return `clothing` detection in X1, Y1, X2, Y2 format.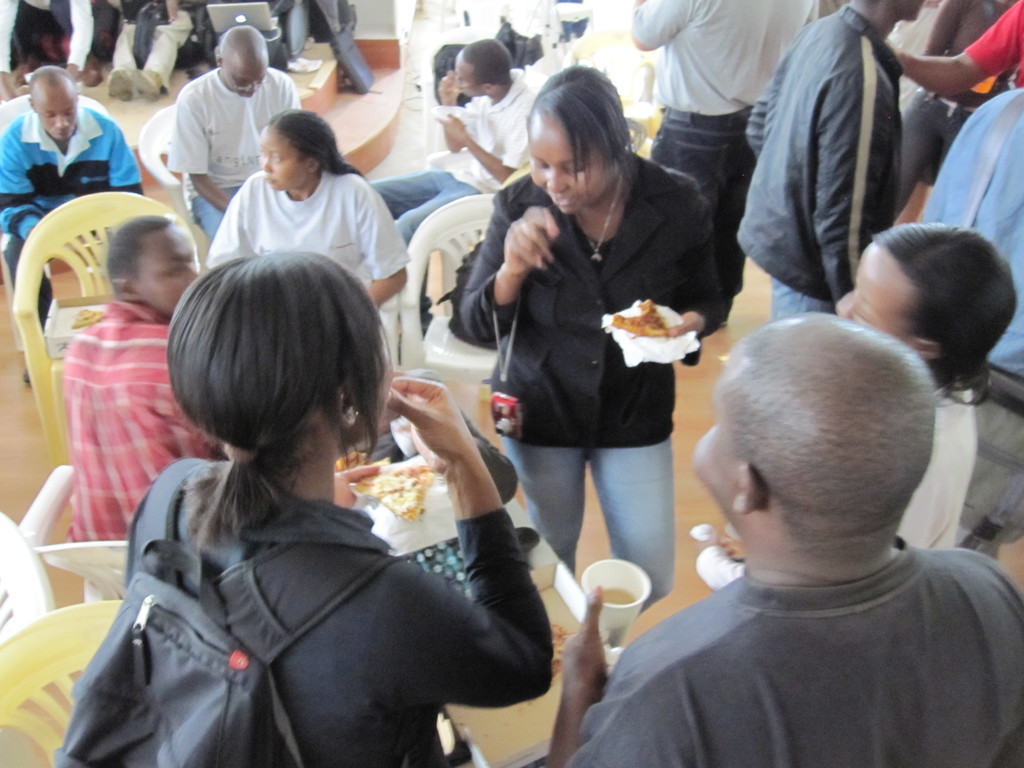
561, 542, 1023, 767.
